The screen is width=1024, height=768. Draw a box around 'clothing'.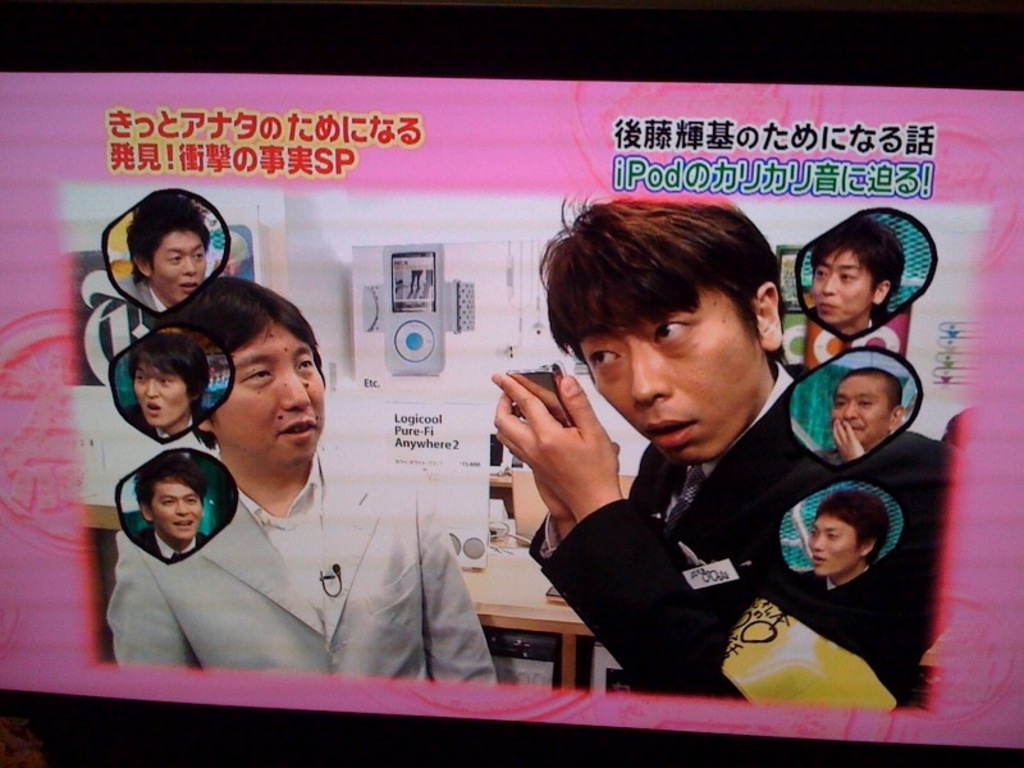
locate(113, 449, 500, 685).
